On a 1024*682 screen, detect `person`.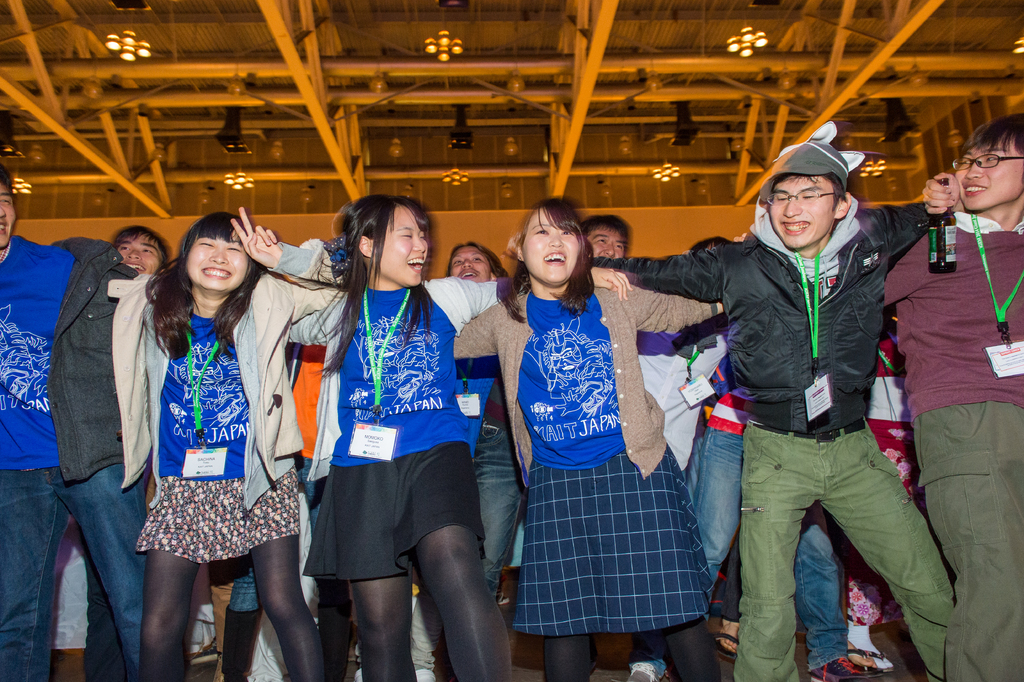
{"x1": 447, "y1": 188, "x2": 728, "y2": 681}.
